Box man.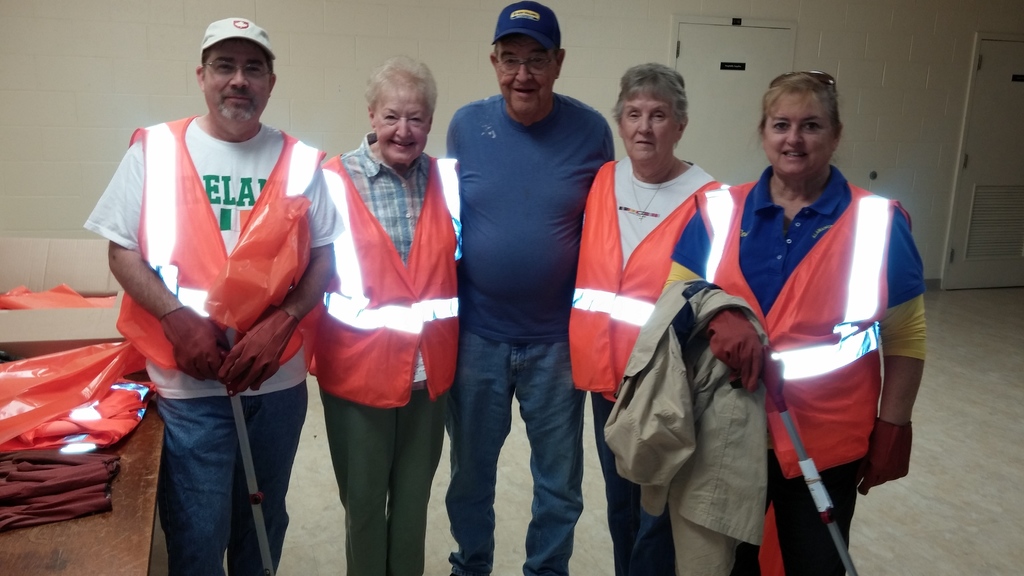
l=422, t=8, r=612, b=568.
